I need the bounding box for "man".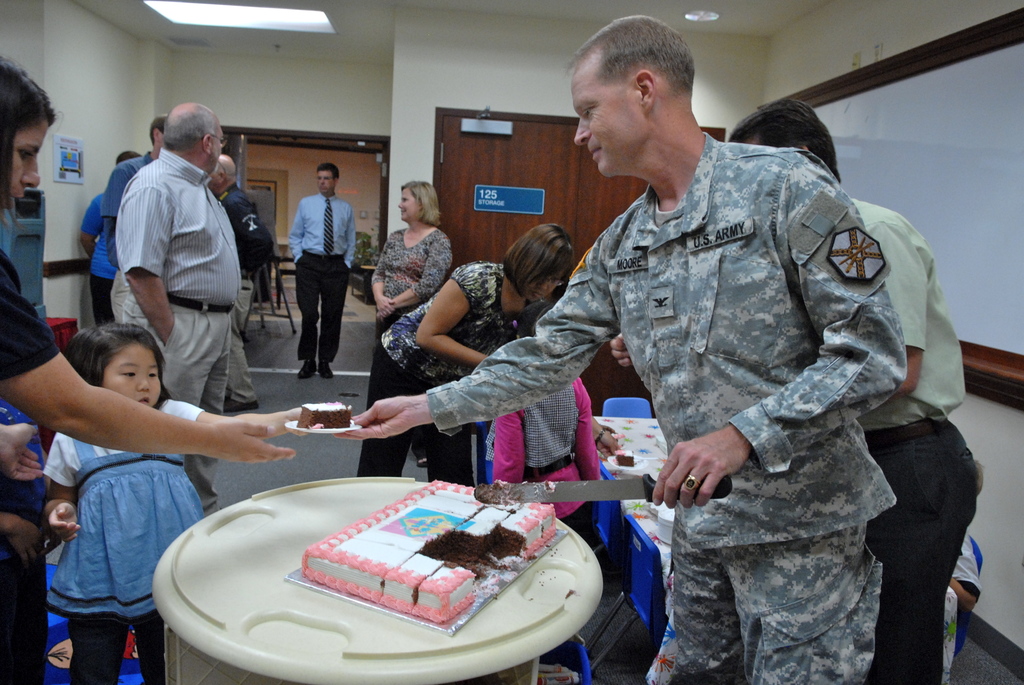
Here it is: locate(206, 156, 274, 415).
